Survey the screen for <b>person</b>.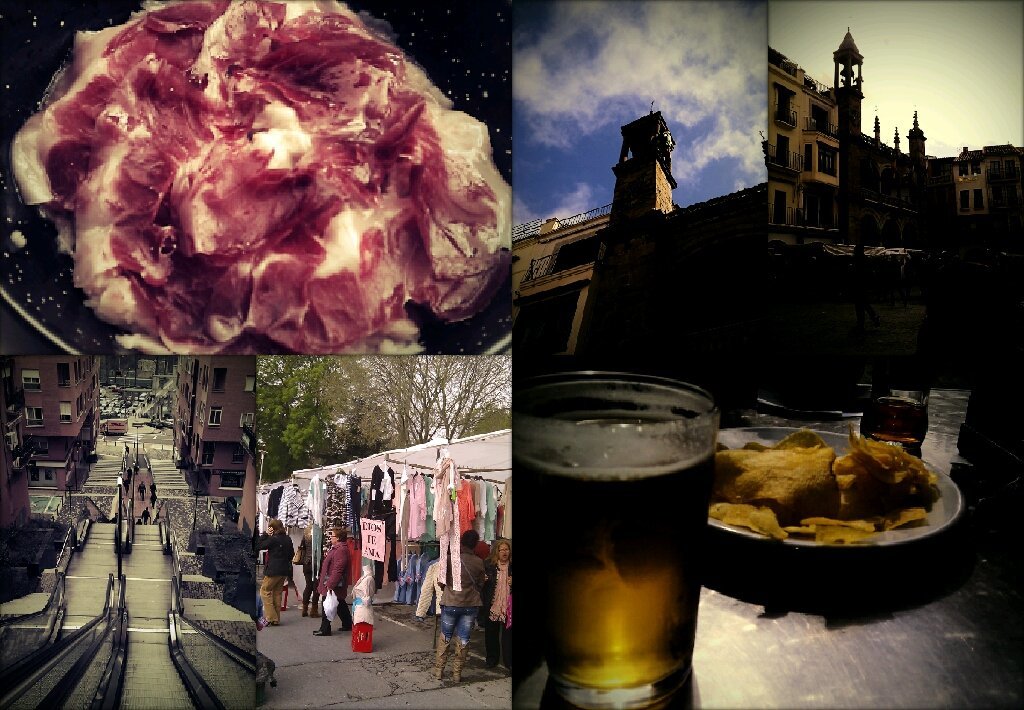
Survey found: <bbox>140, 506, 152, 526</bbox>.
